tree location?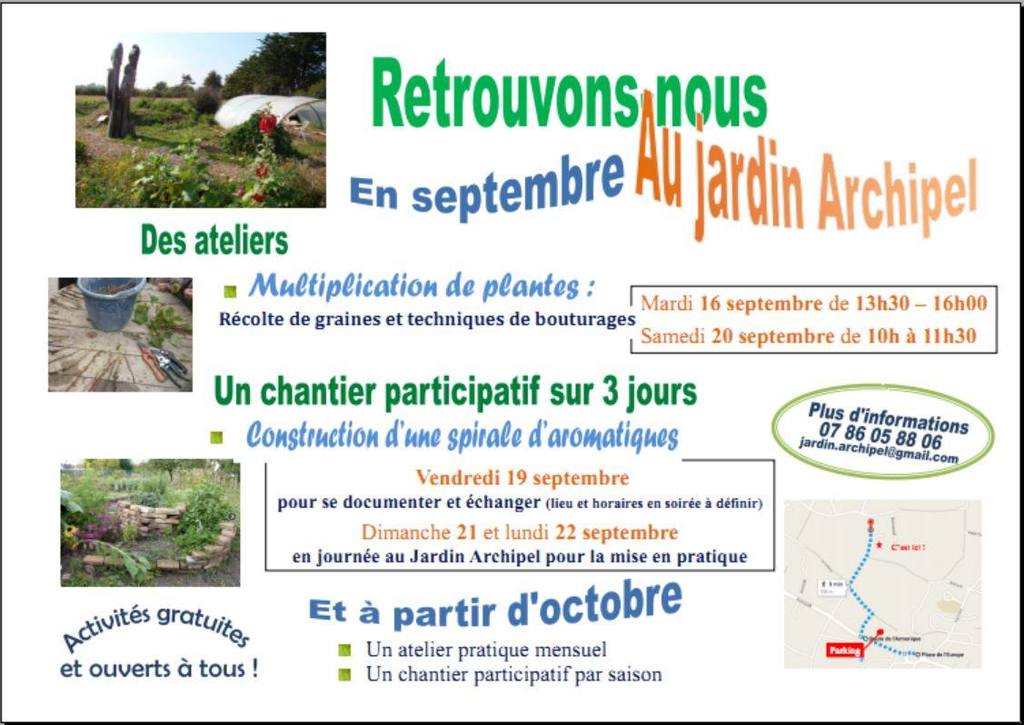
<bbox>104, 42, 143, 140</bbox>
